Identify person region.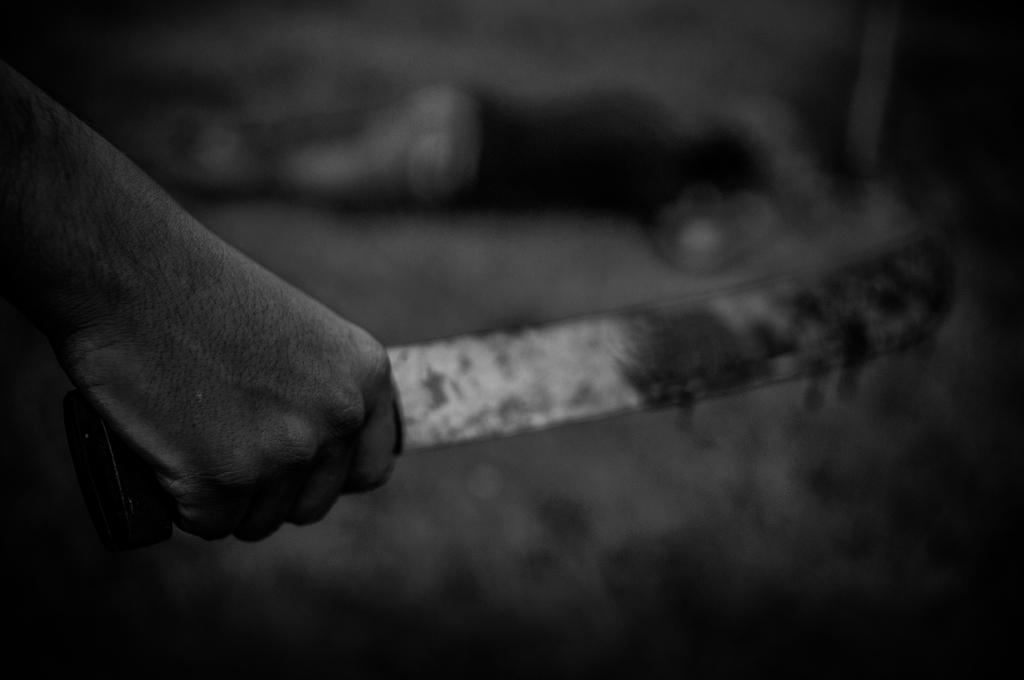
Region: <region>32, 0, 433, 601</region>.
